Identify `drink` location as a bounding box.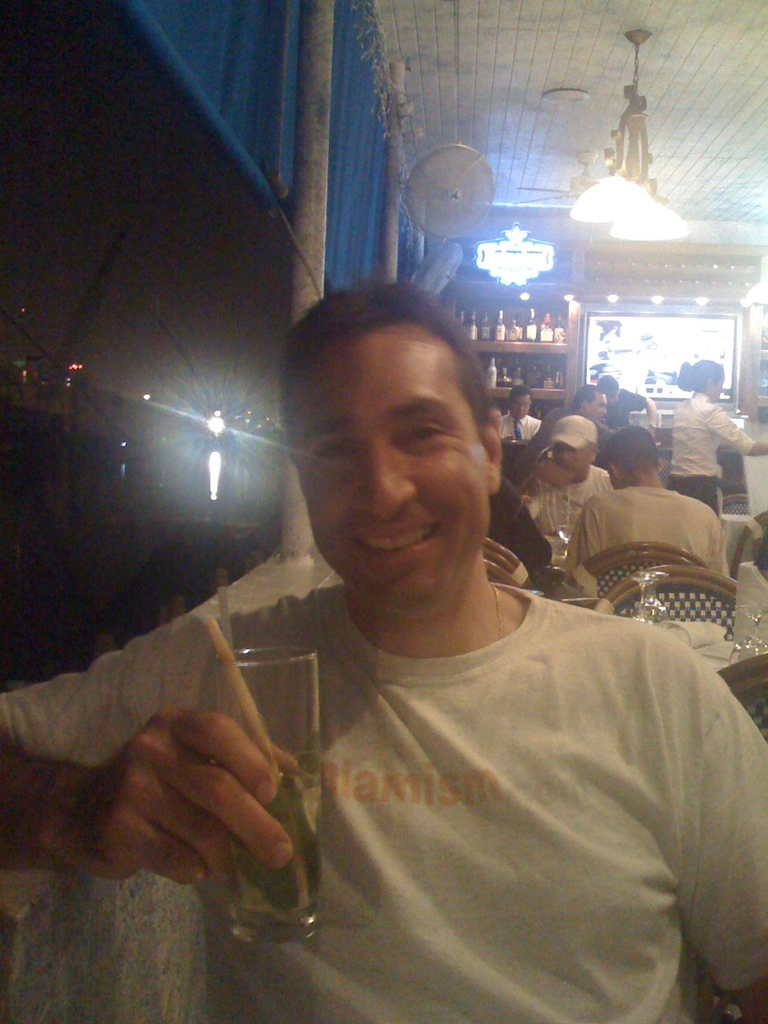
556, 524, 575, 543.
